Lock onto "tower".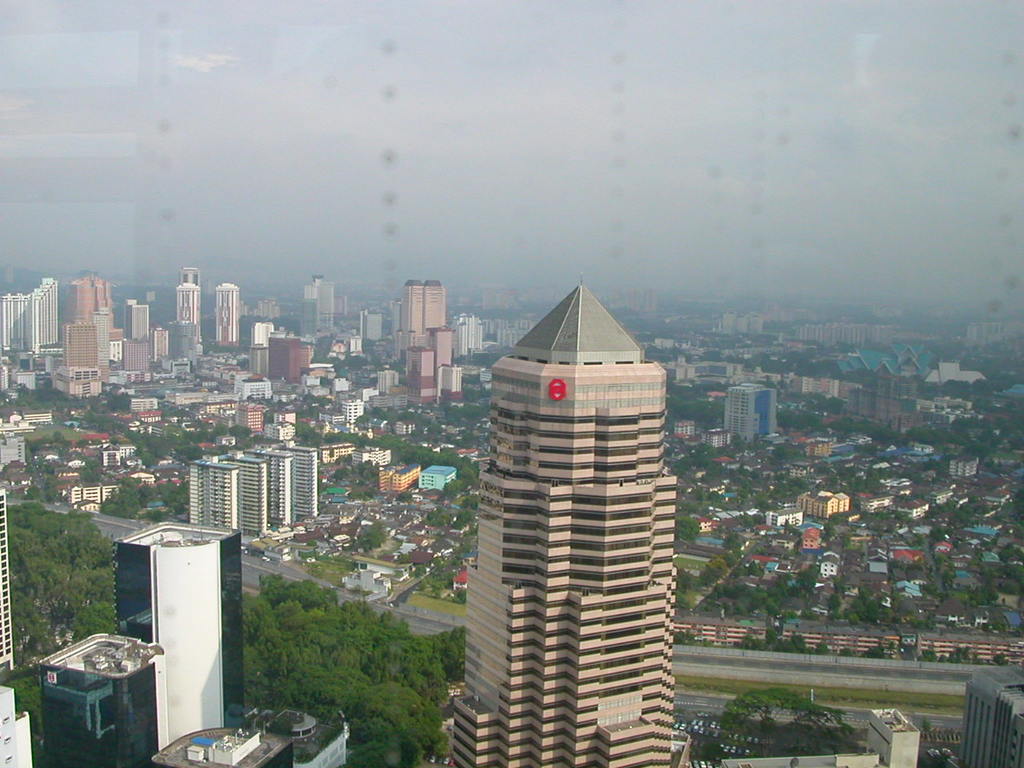
Locked: bbox=(59, 318, 107, 374).
